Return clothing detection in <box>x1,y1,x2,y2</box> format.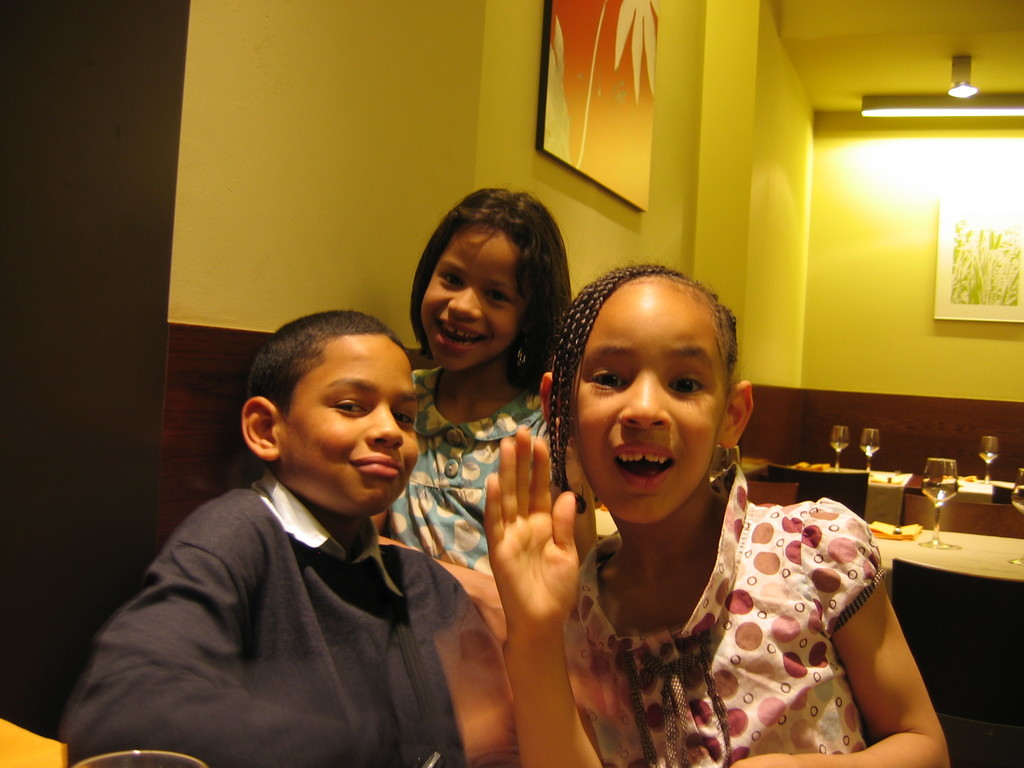
<box>384,367,557,576</box>.
